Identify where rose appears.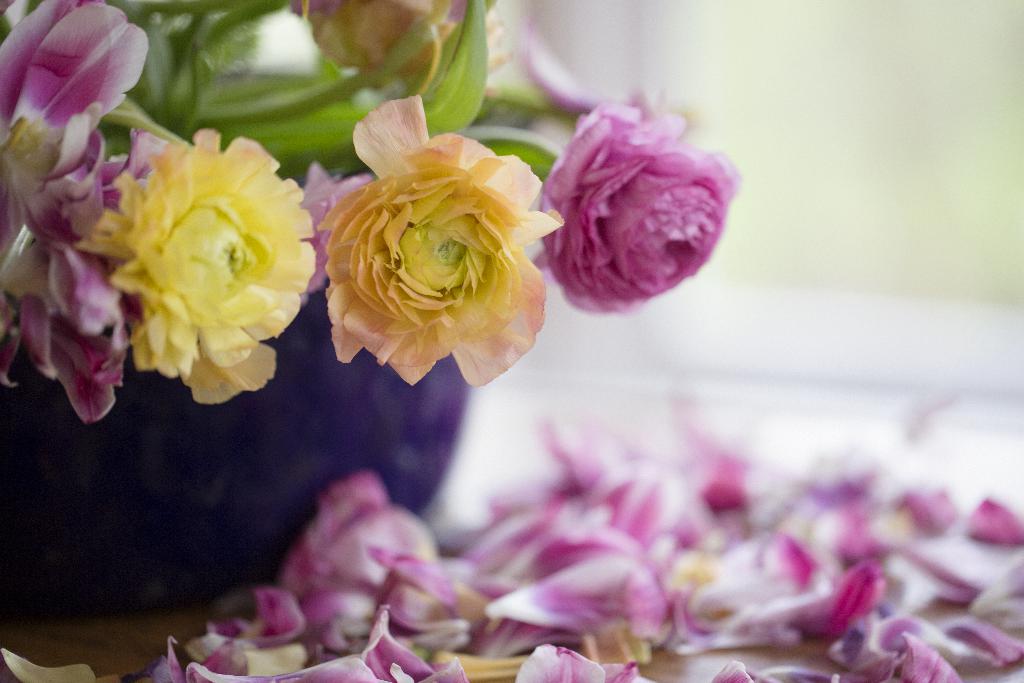
Appears at Rect(83, 131, 320, 402).
